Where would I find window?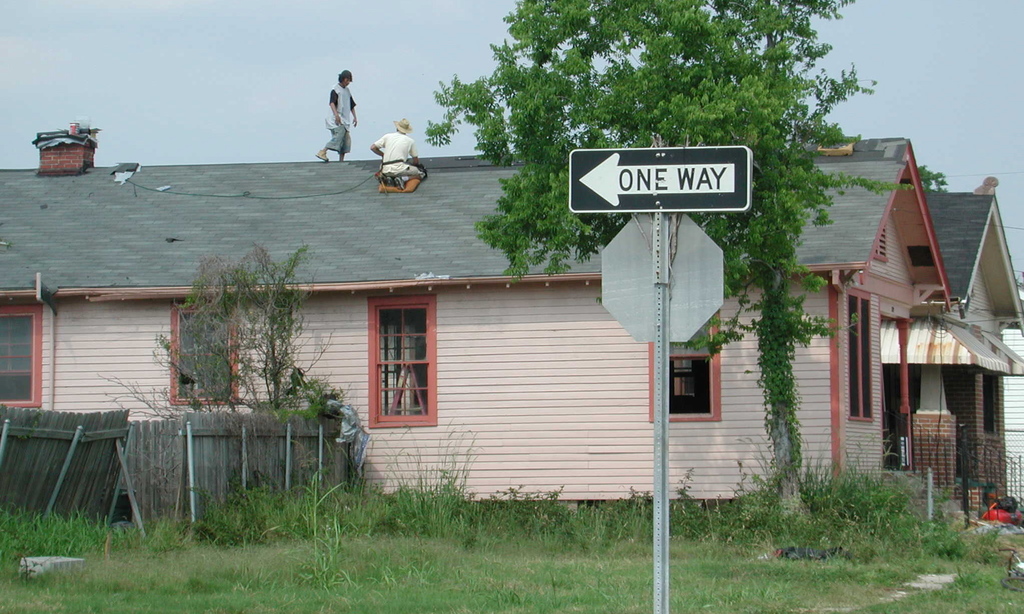
At {"left": 368, "top": 298, "right": 435, "bottom": 423}.
